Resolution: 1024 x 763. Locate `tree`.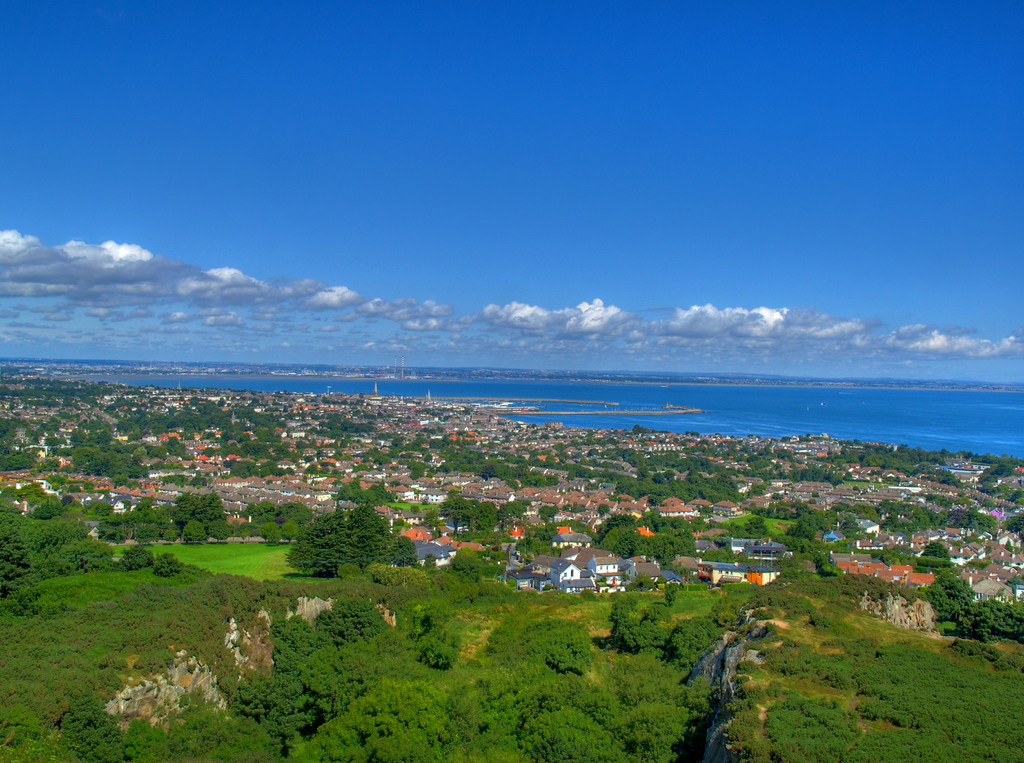
bbox(164, 431, 187, 459).
